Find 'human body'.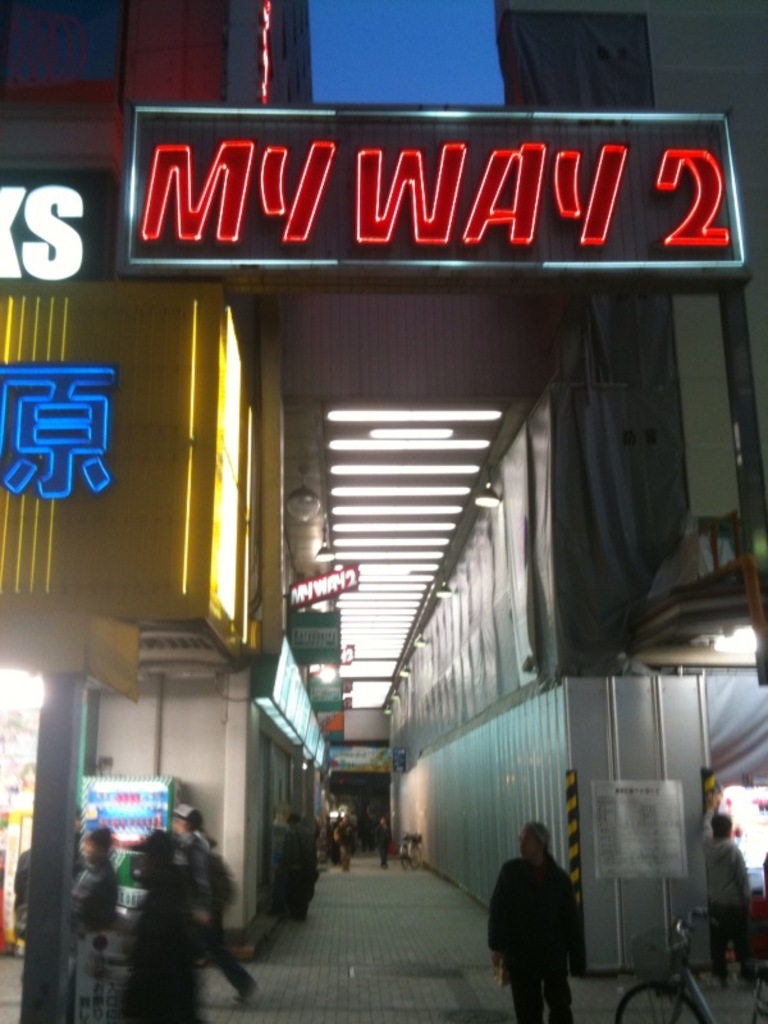
[484, 822, 585, 1020].
